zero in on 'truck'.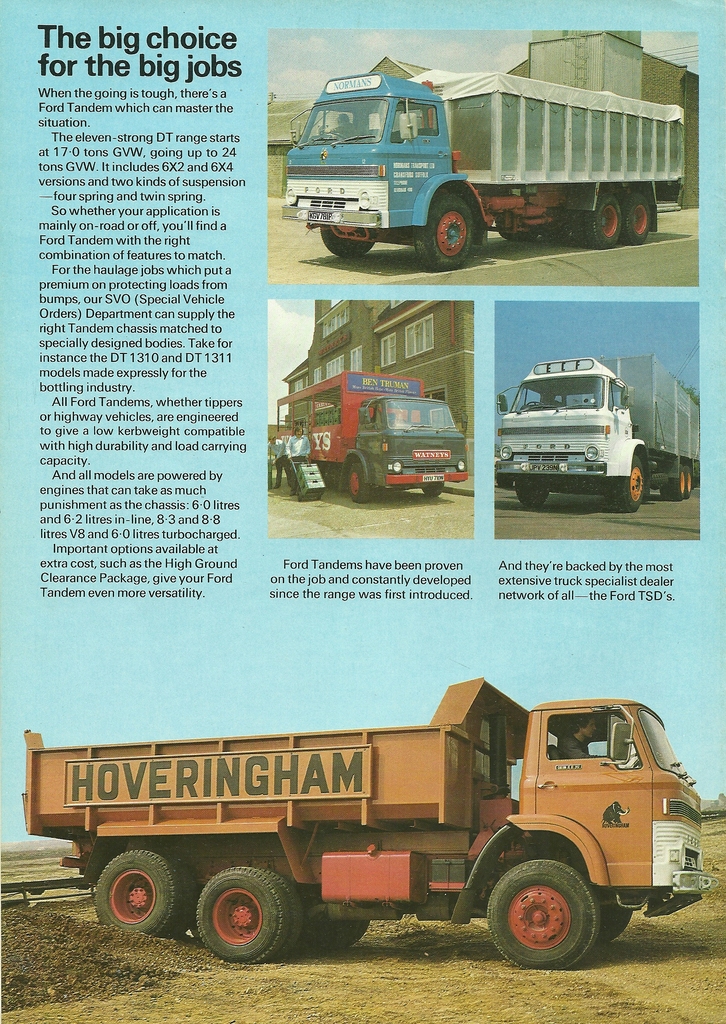
Zeroed in: bbox(488, 350, 698, 508).
